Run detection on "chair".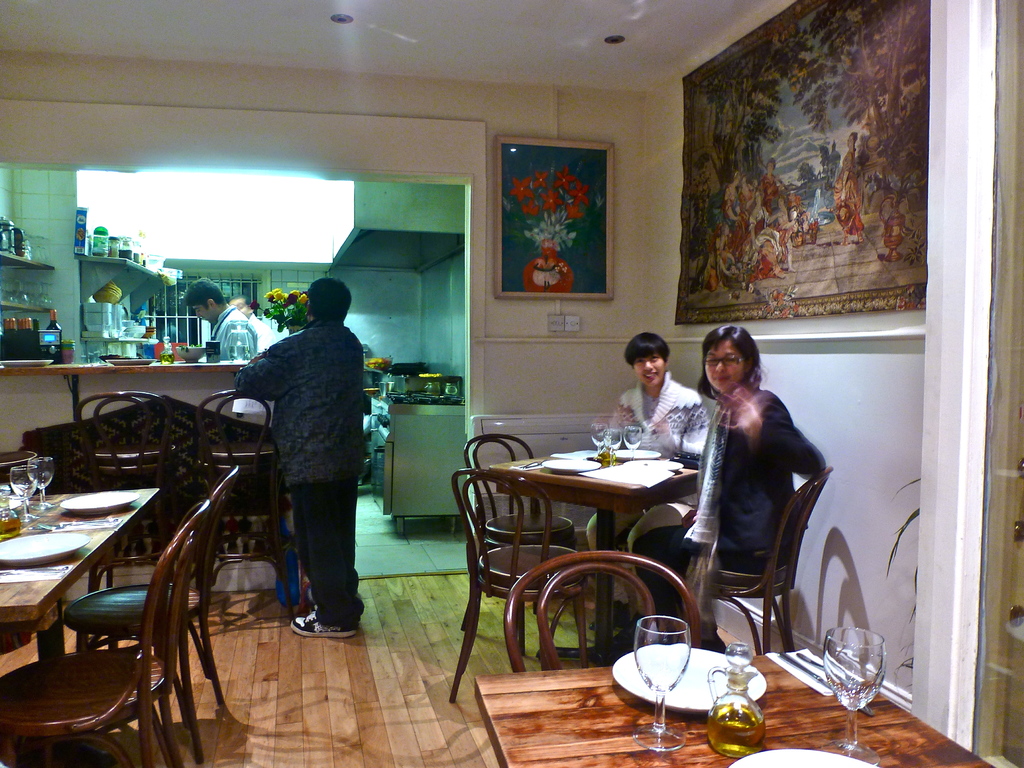
Result: rect(691, 466, 834, 655).
